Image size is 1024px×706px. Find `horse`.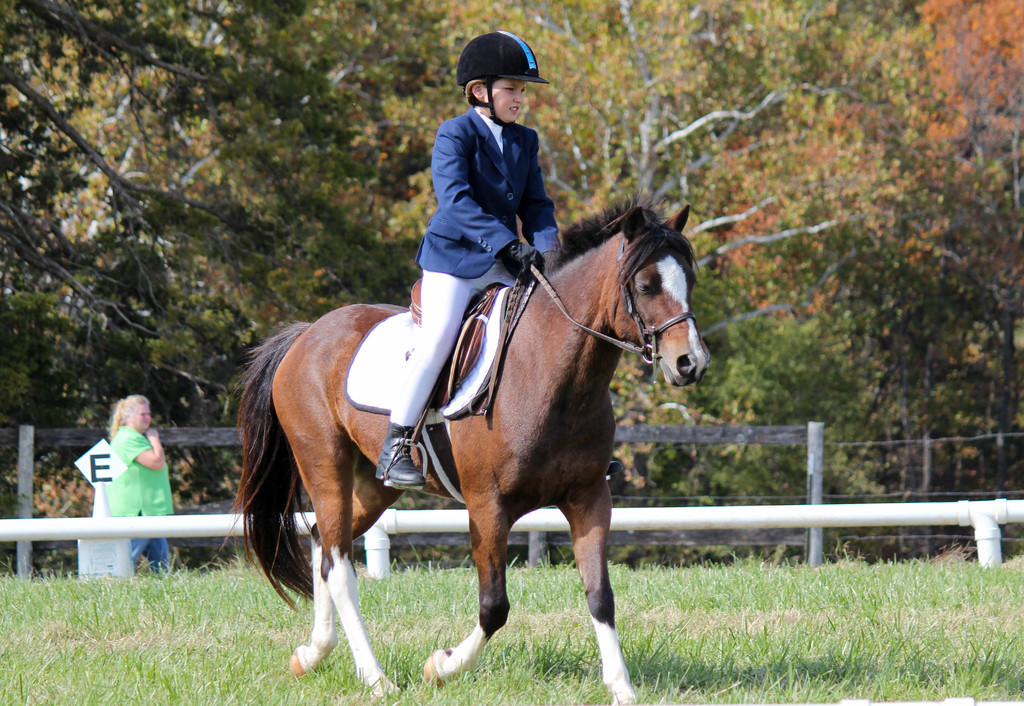
(left=220, top=184, right=714, bottom=705).
